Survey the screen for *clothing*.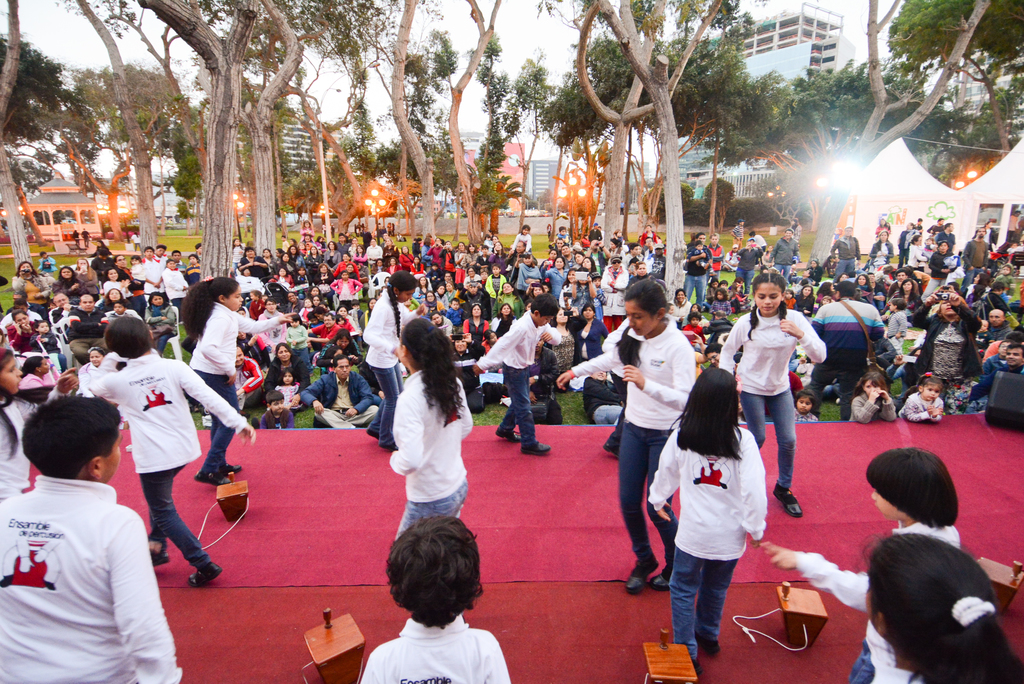
Survey found: [715, 308, 822, 395].
